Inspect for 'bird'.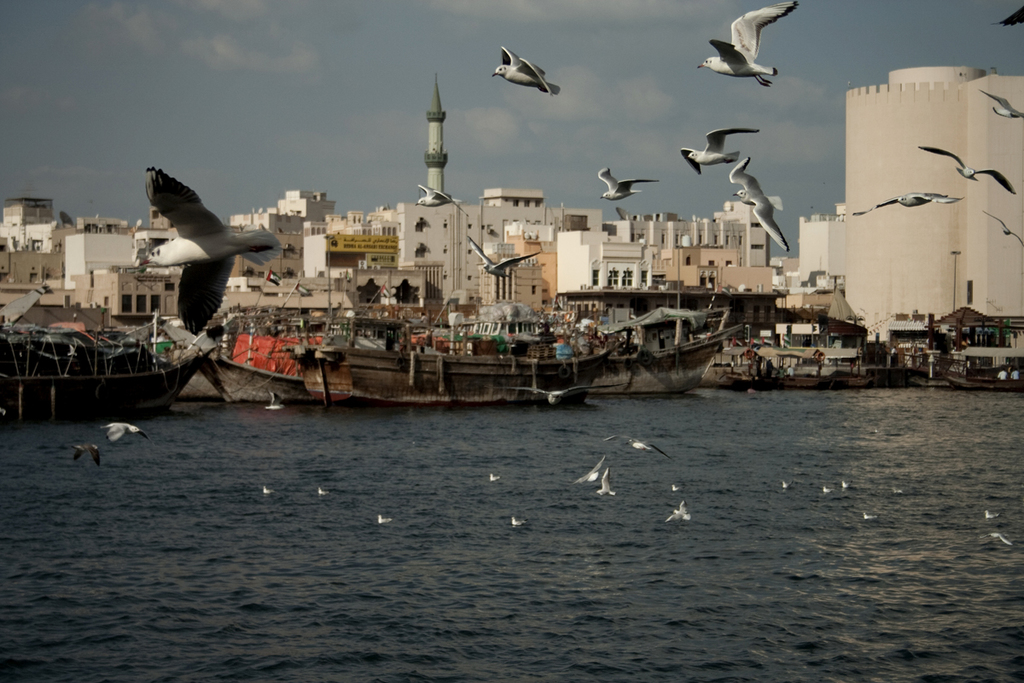
Inspection: 265 388 284 412.
